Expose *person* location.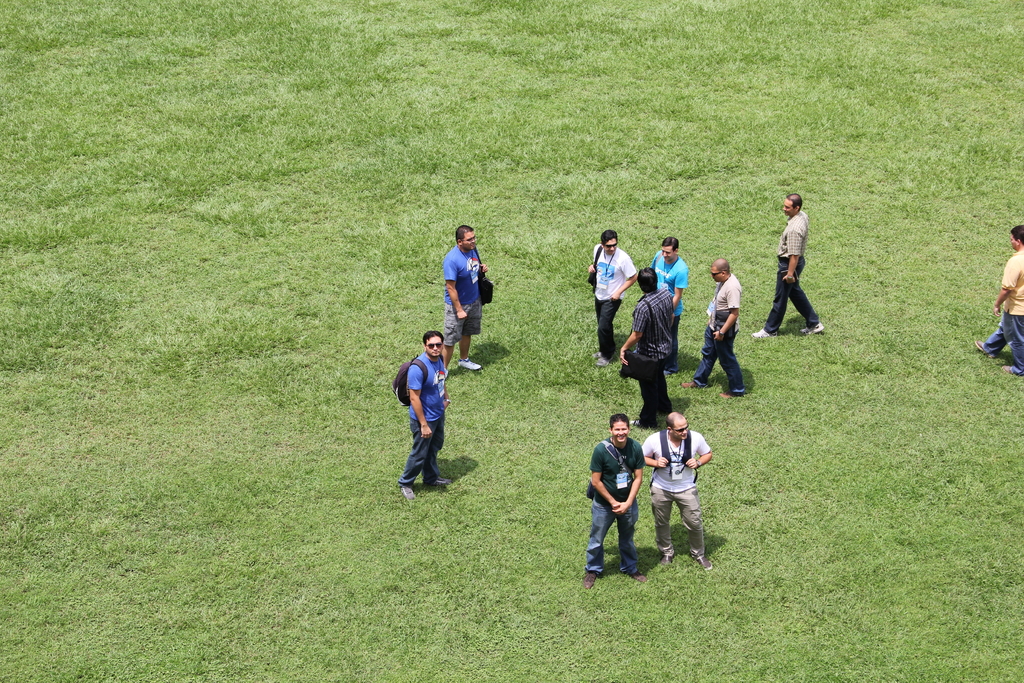
Exposed at x1=688, y1=257, x2=747, y2=397.
